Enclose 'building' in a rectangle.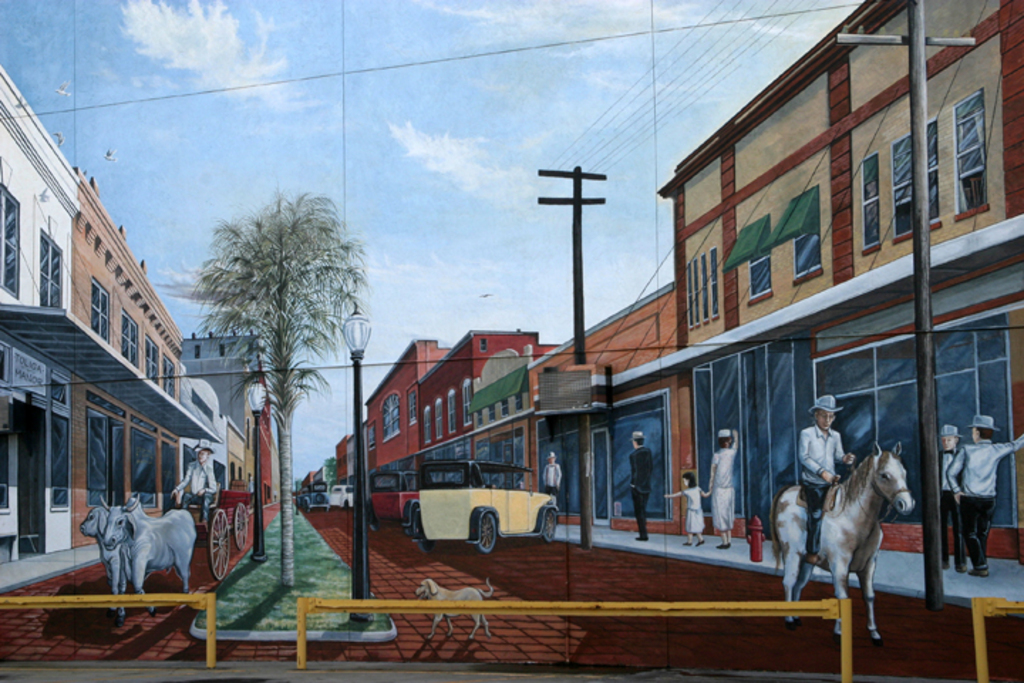
region(658, 0, 1023, 566).
